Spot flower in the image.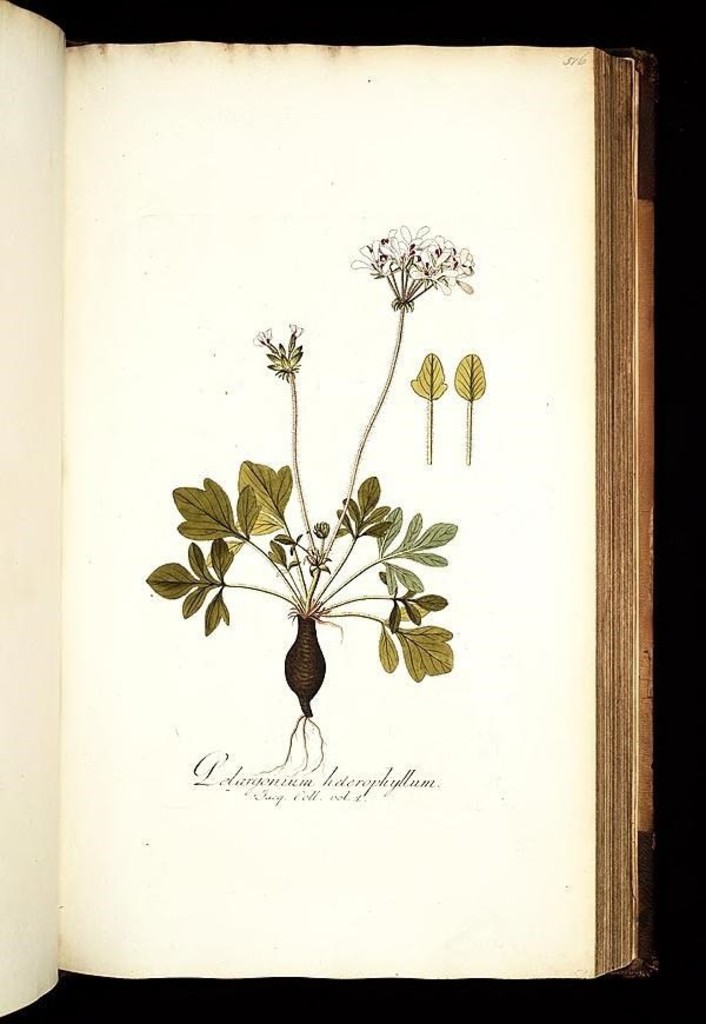
flower found at (249,315,314,390).
